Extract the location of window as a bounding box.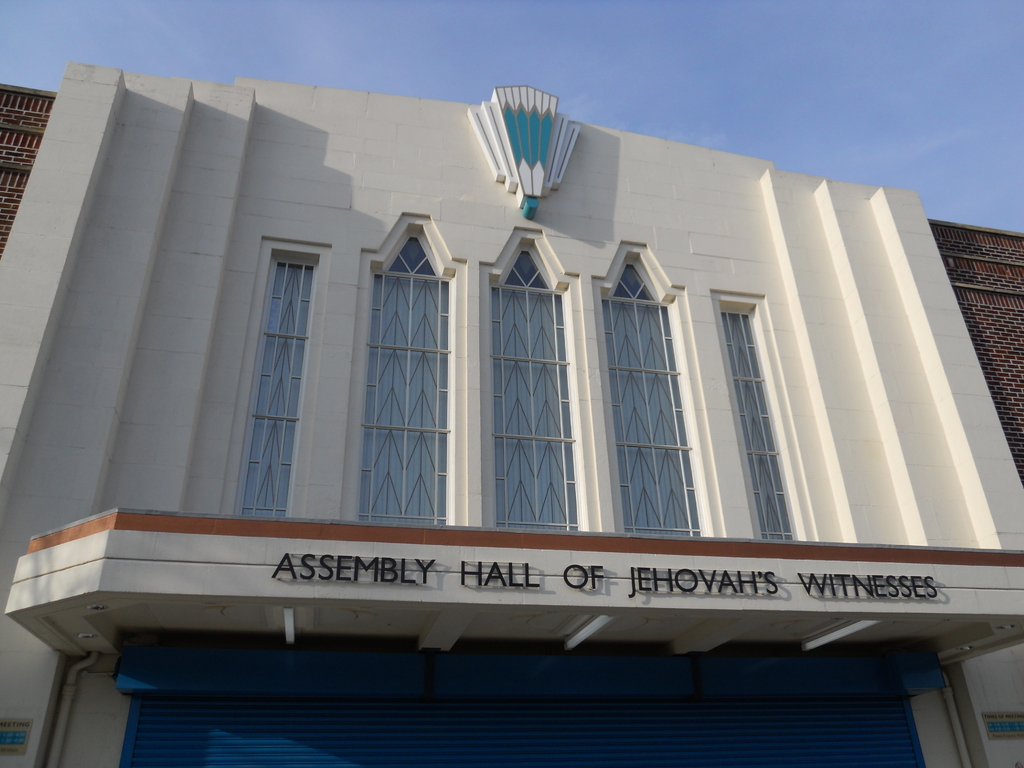
locate(718, 305, 793, 537).
